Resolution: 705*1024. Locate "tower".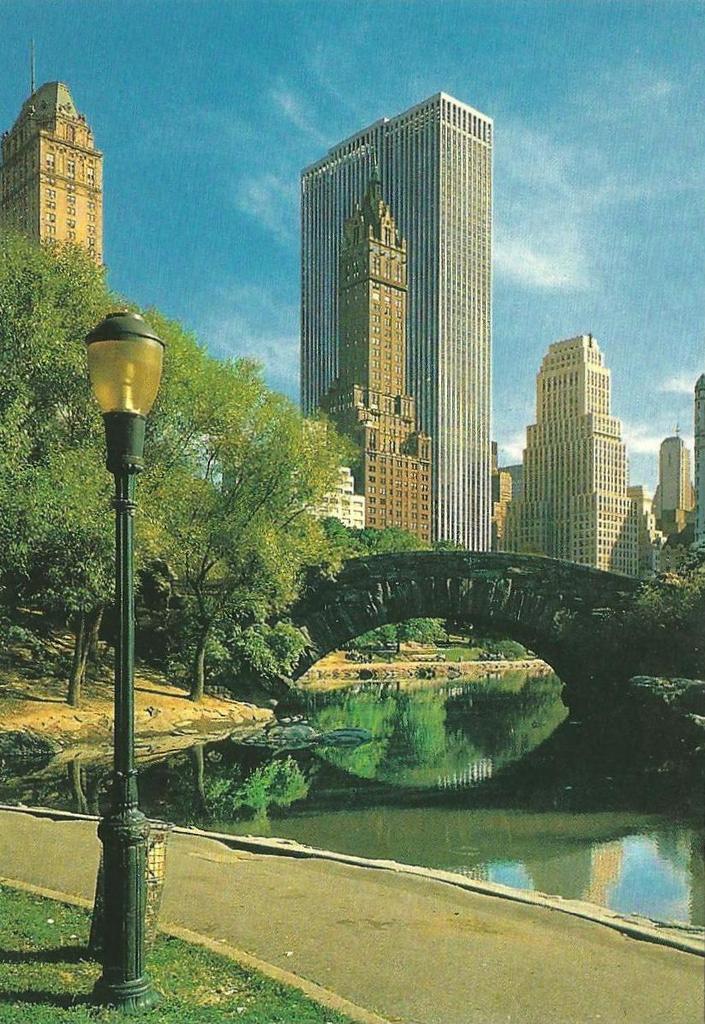
(298,93,496,554).
